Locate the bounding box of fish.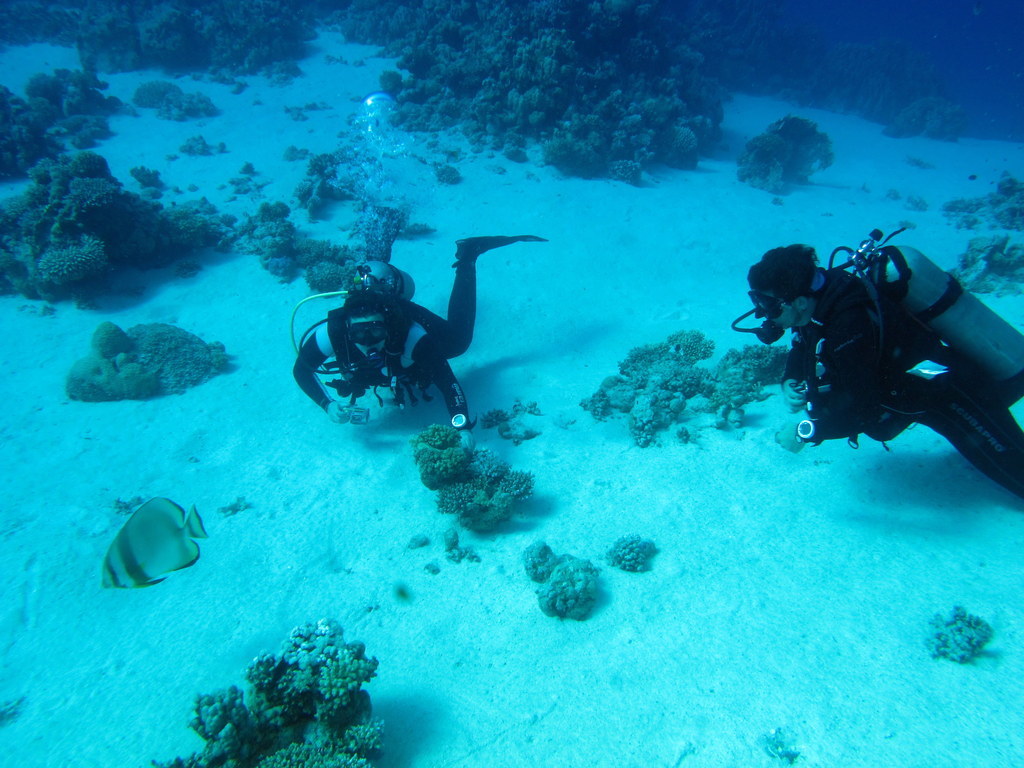
Bounding box: [left=91, top=497, right=205, bottom=596].
